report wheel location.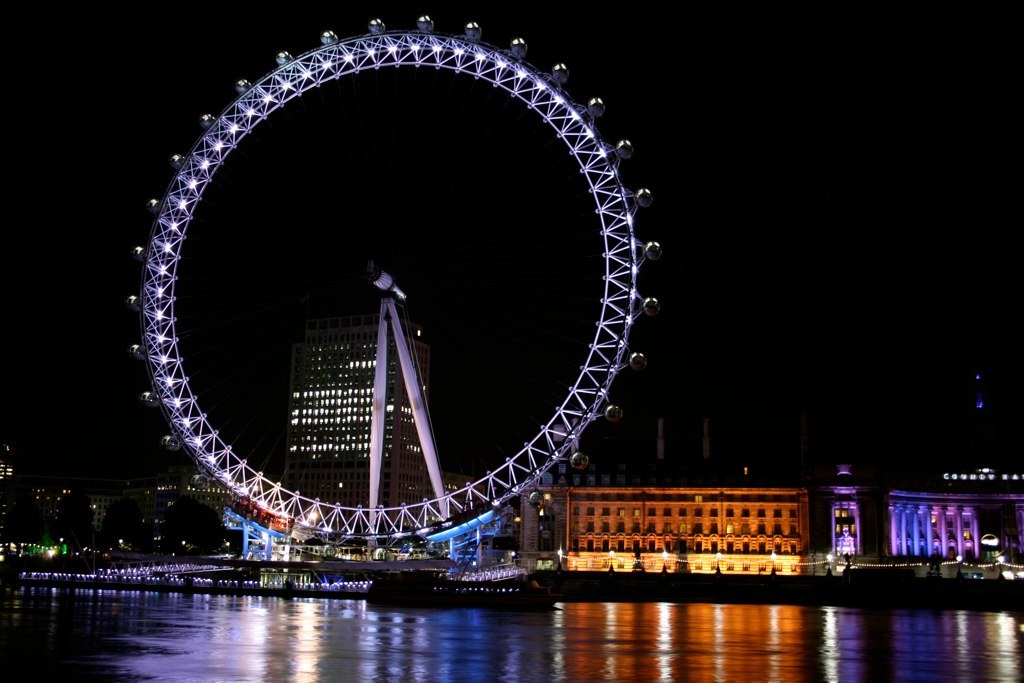
Report: box(183, 35, 613, 557).
